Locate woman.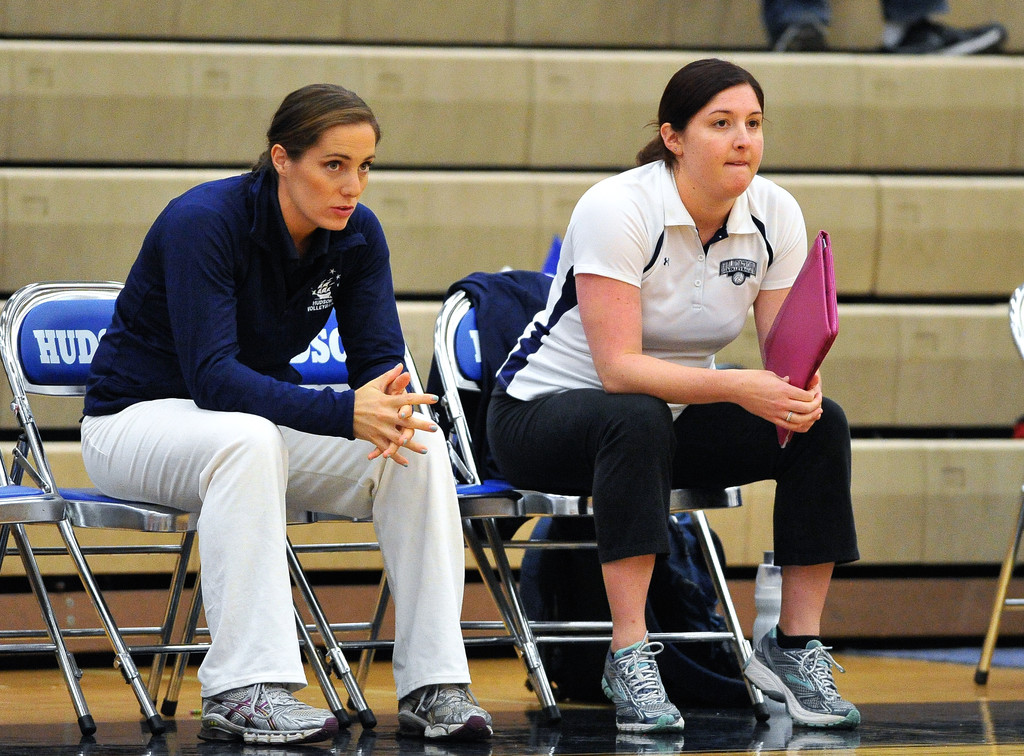
Bounding box: [left=75, top=83, right=497, bottom=746].
